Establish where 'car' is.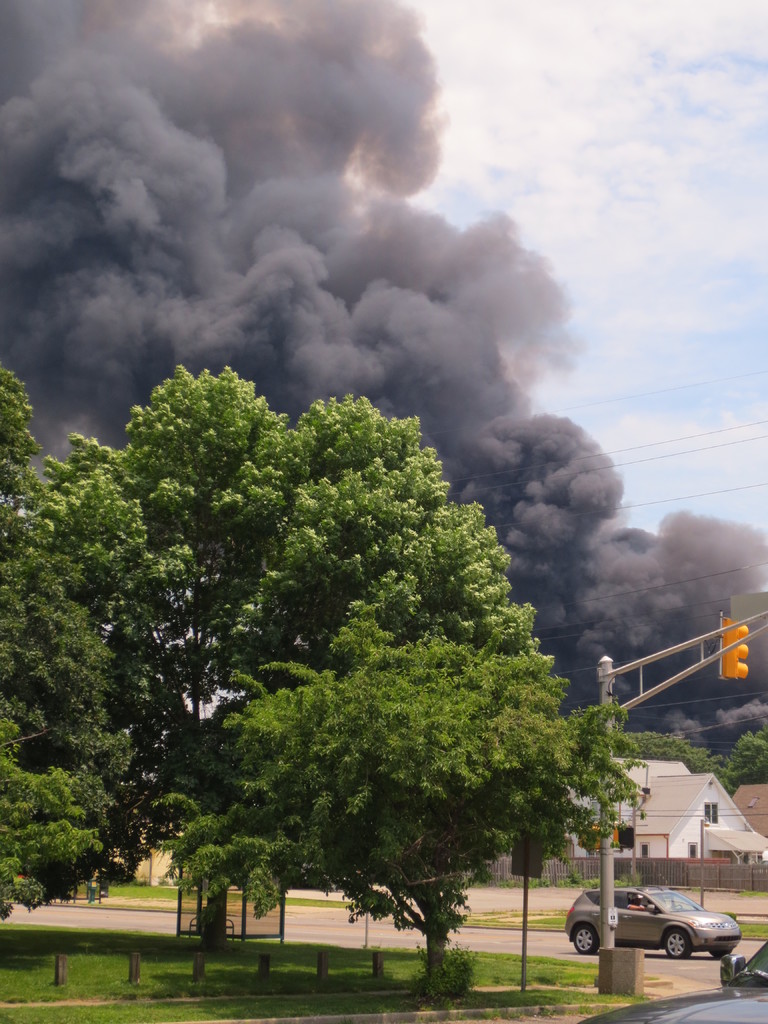
Established at (left=565, top=882, right=744, bottom=952).
